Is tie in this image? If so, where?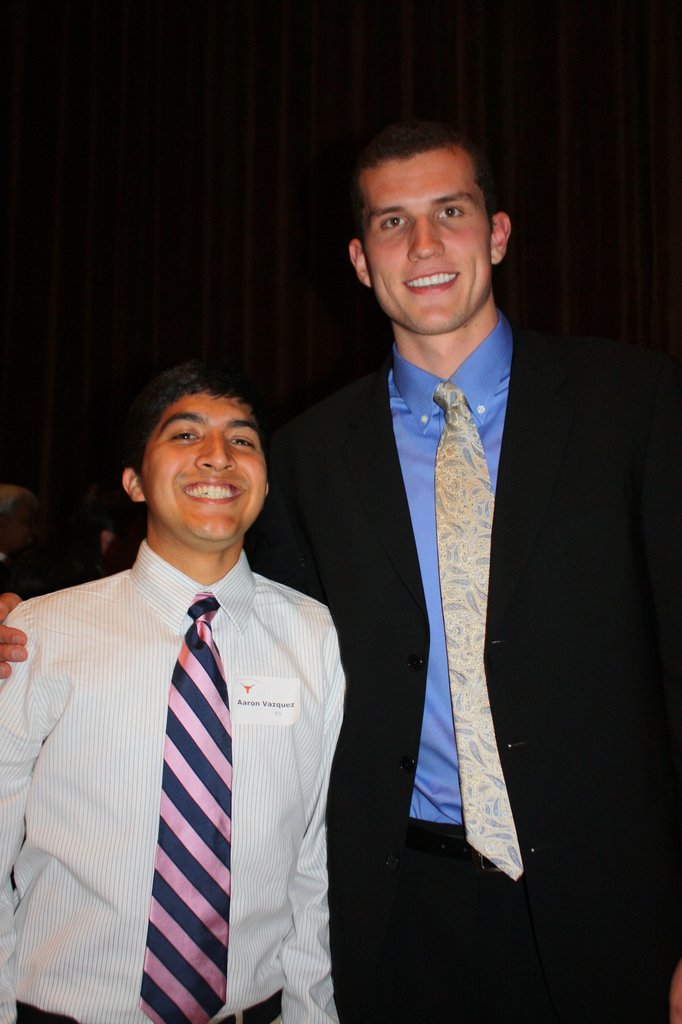
Yes, at bbox(136, 594, 231, 1023).
